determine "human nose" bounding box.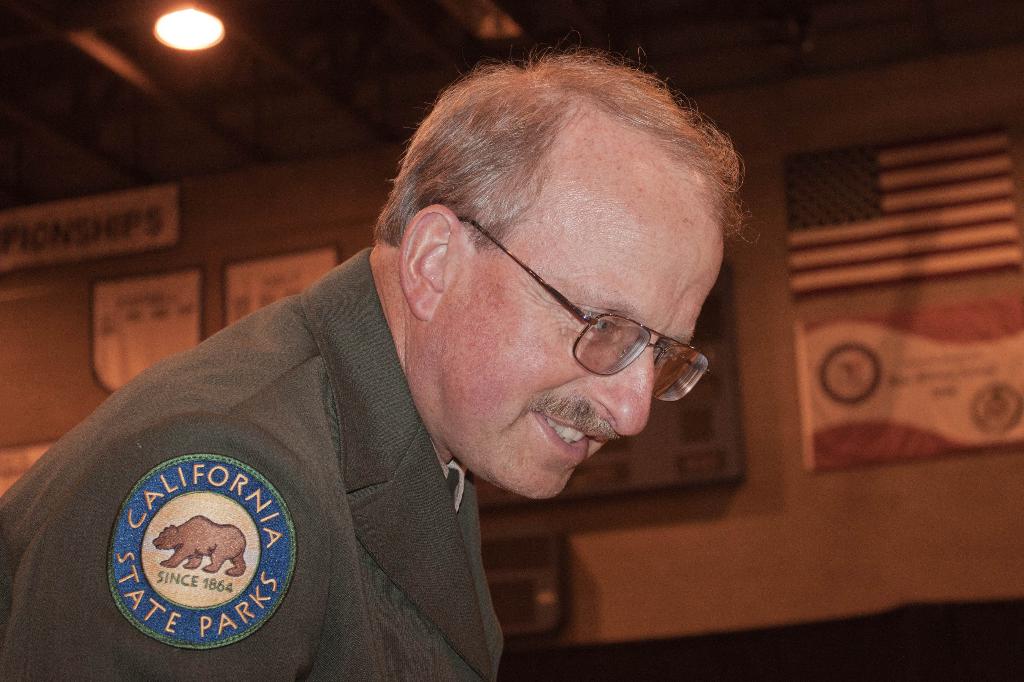
Determined: (x1=585, y1=337, x2=655, y2=435).
